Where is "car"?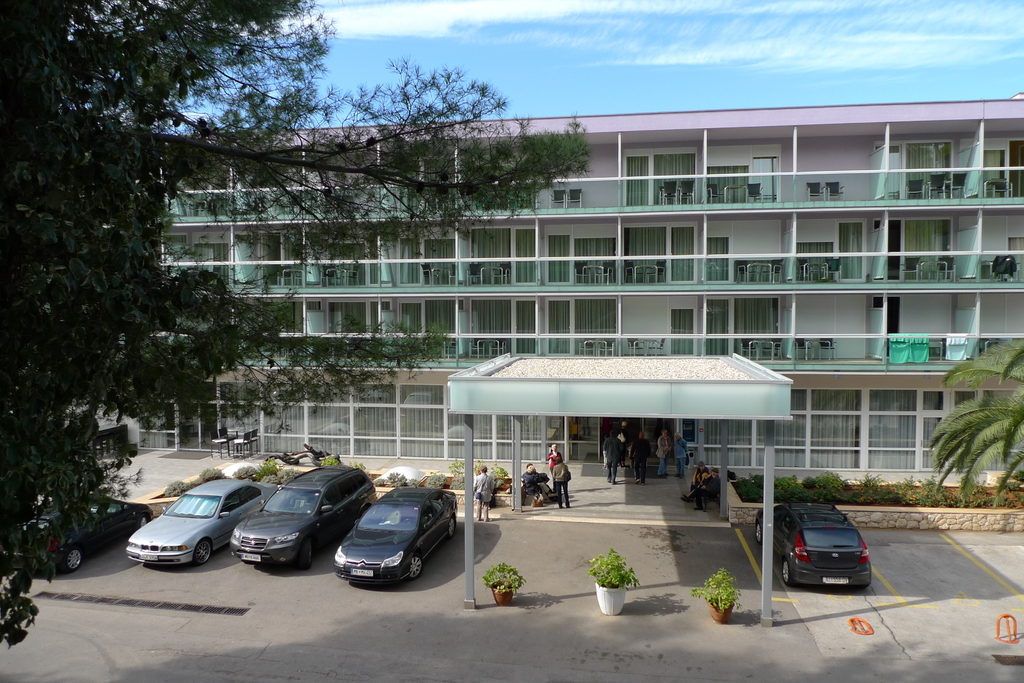
left=3, top=497, right=154, bottom=572.
